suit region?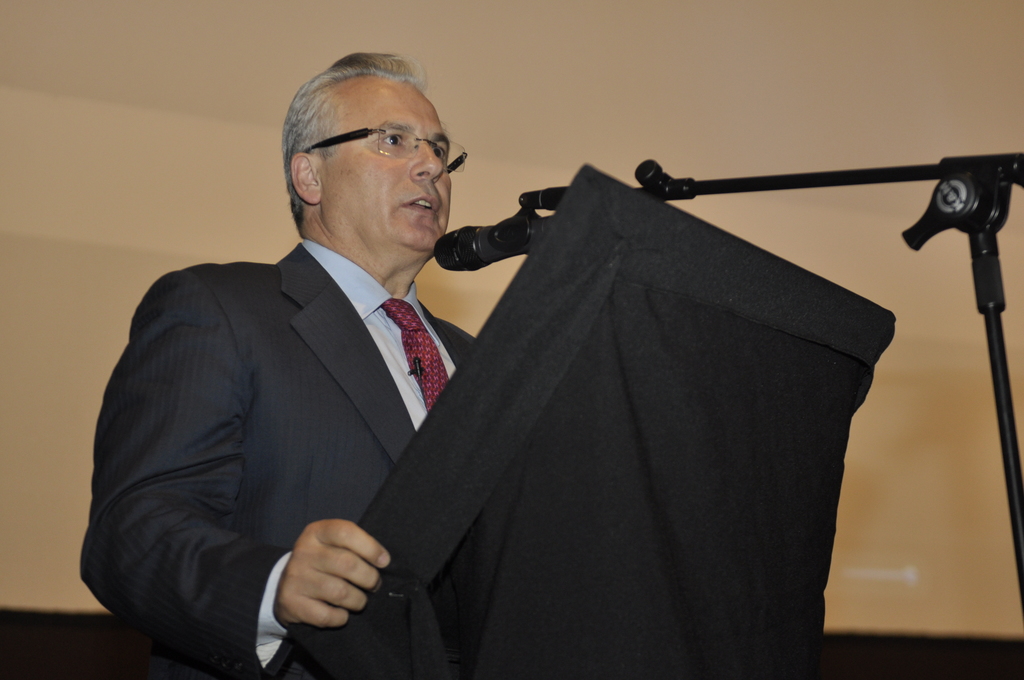
[76,241,477,679]
